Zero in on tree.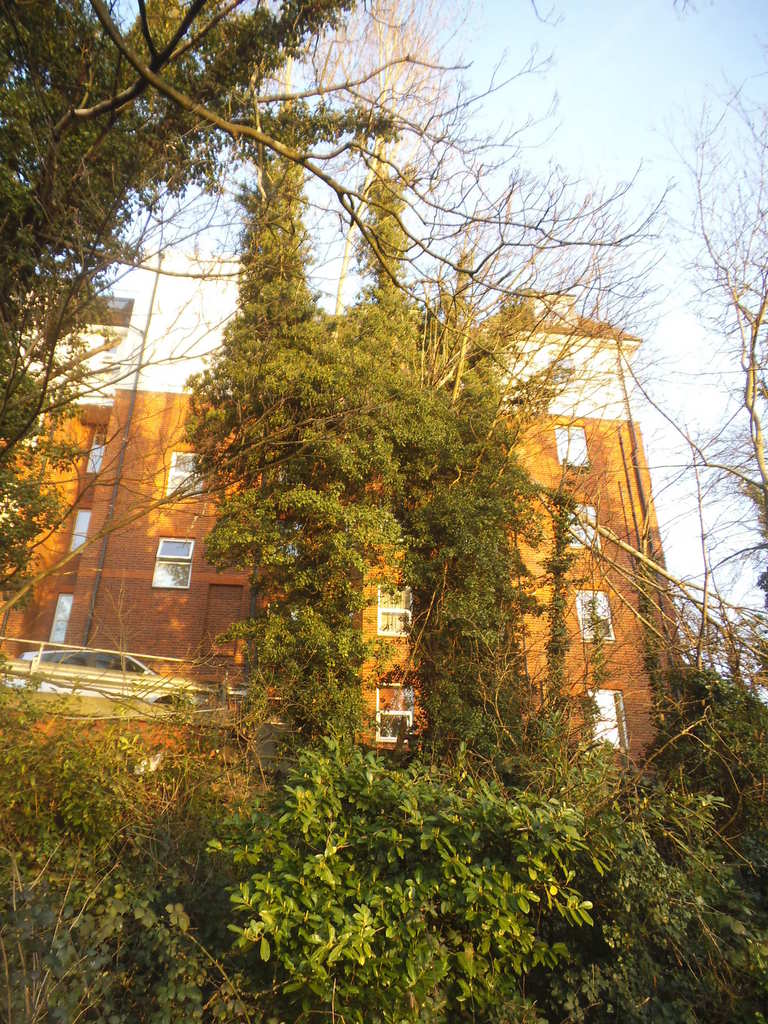
Zeroed in: [left=637, top=48, right=767, bottom=536].
